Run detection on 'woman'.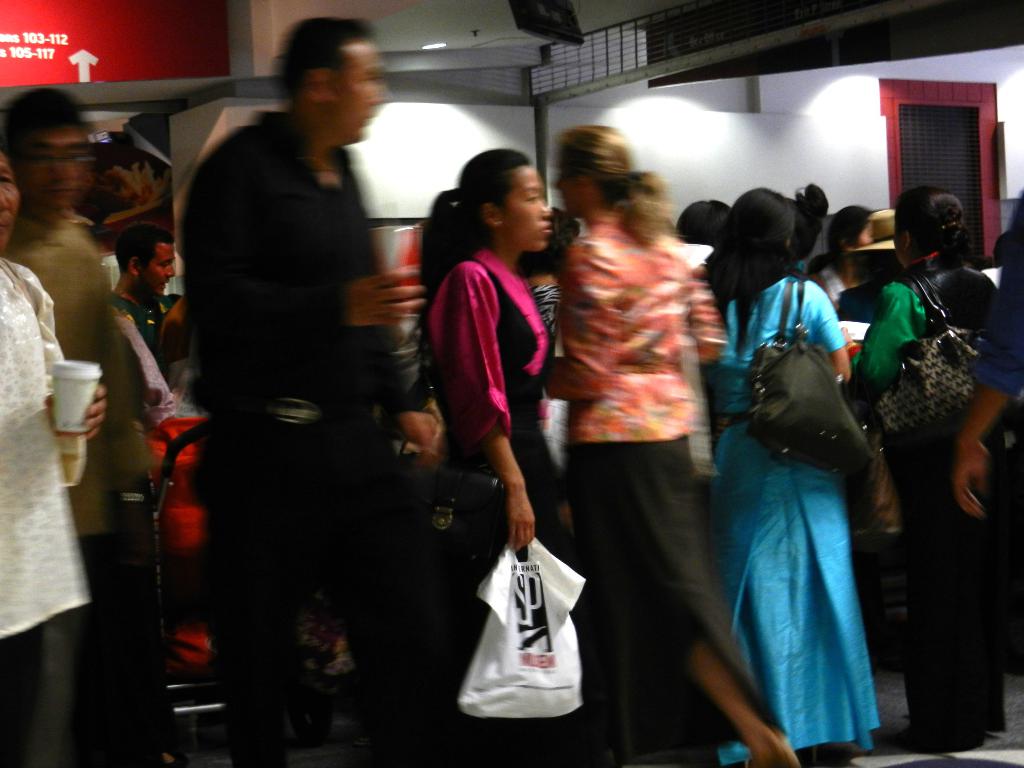
Result: Rect(808, 202, 880, 296).
